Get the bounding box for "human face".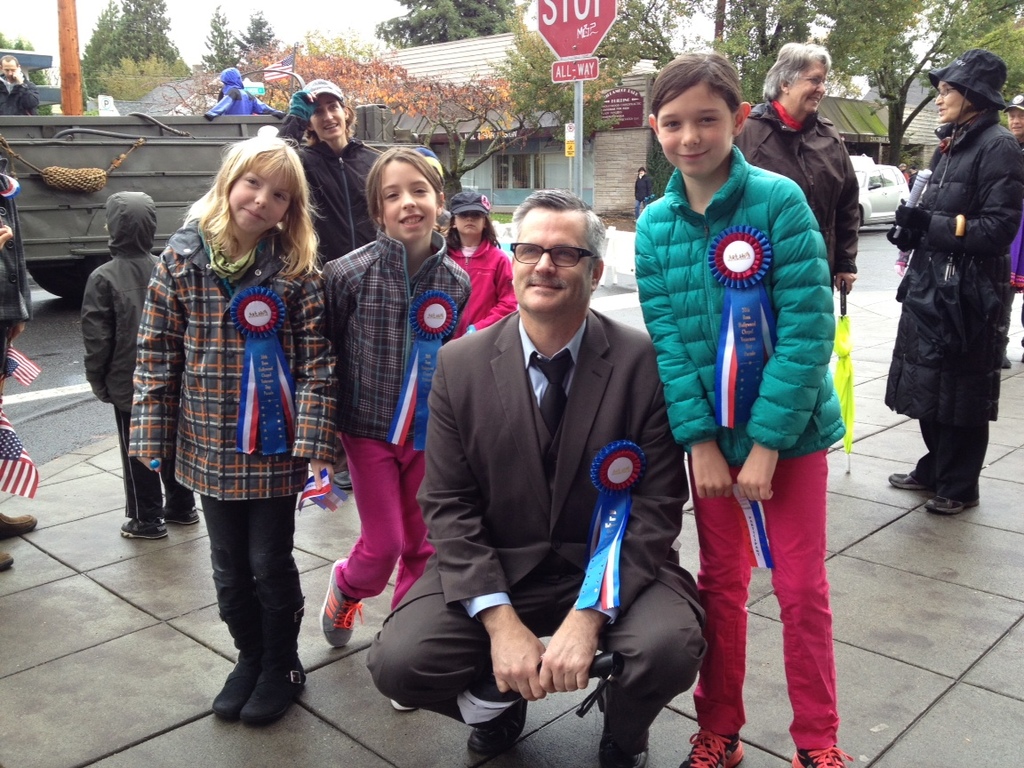
box(4, 62, 16, 84).
